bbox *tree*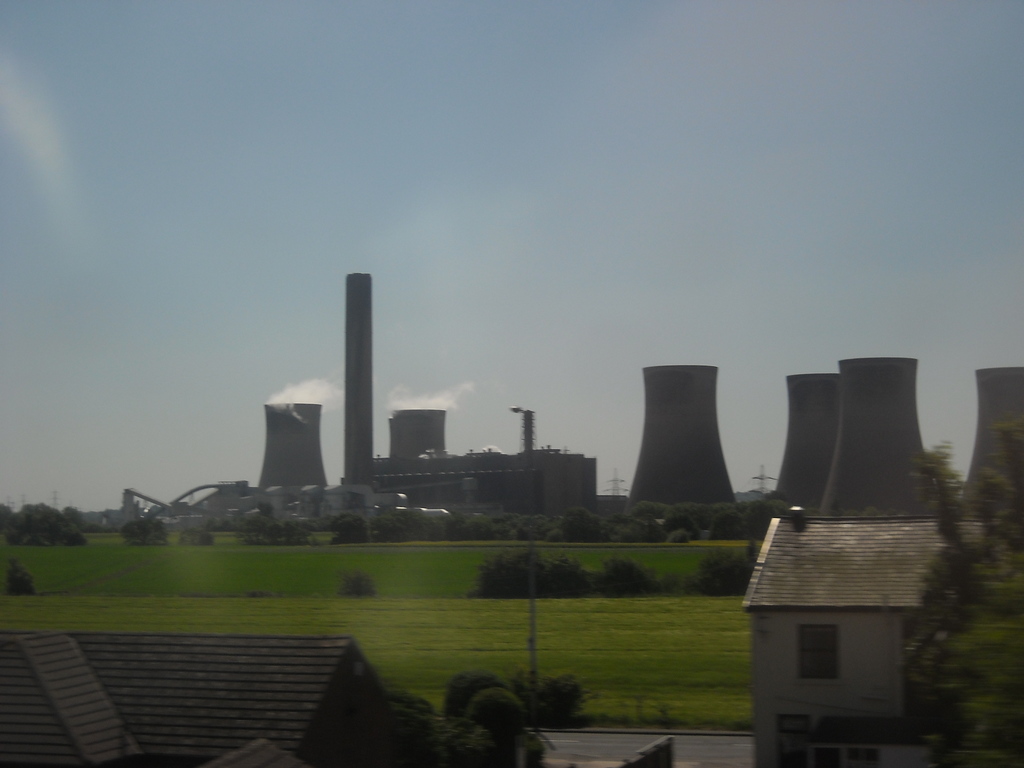
(x1=1, y1=492, x2=90, y2=549)
